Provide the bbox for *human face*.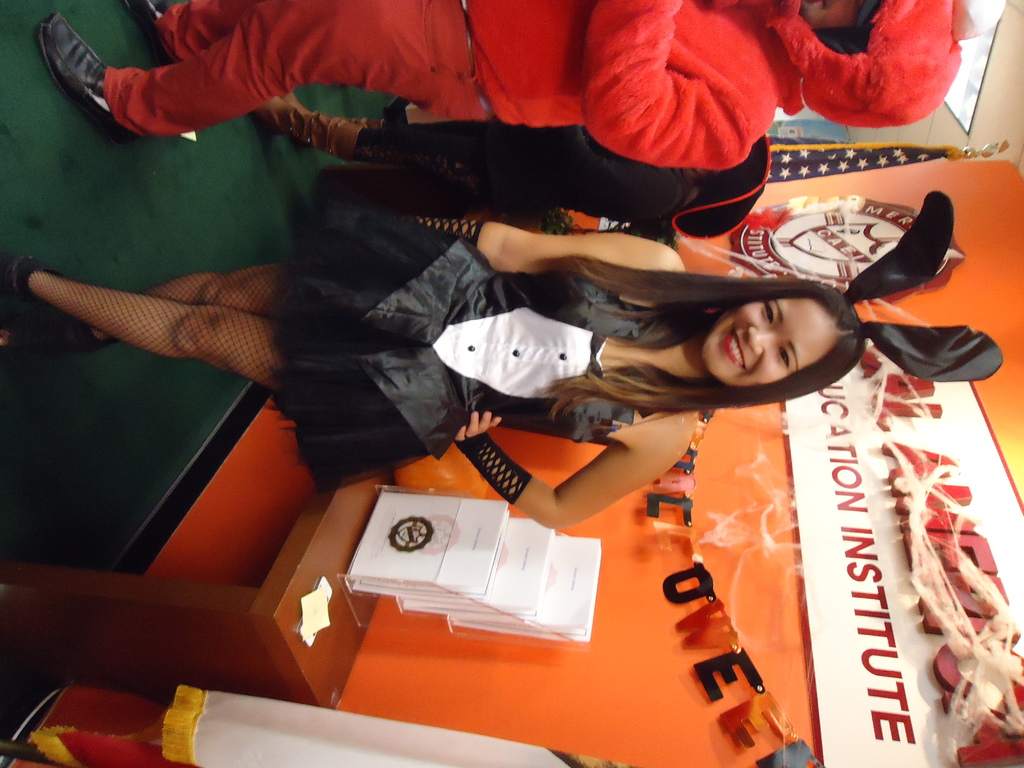
800, 0, 862, 29.
